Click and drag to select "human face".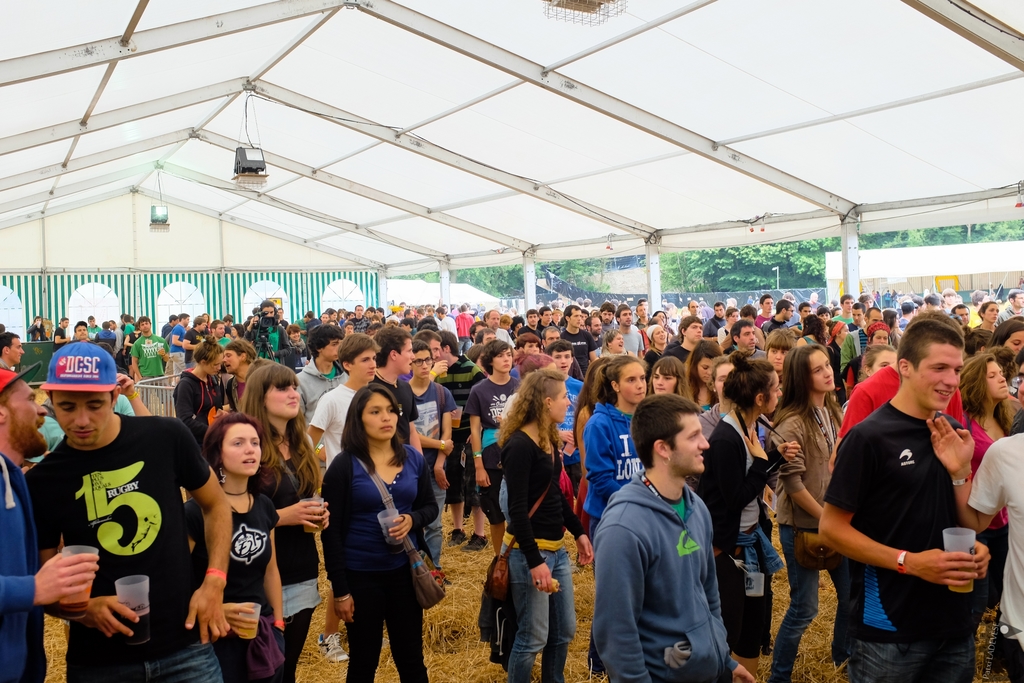
Selection: region(548, 350, 571, 377).
